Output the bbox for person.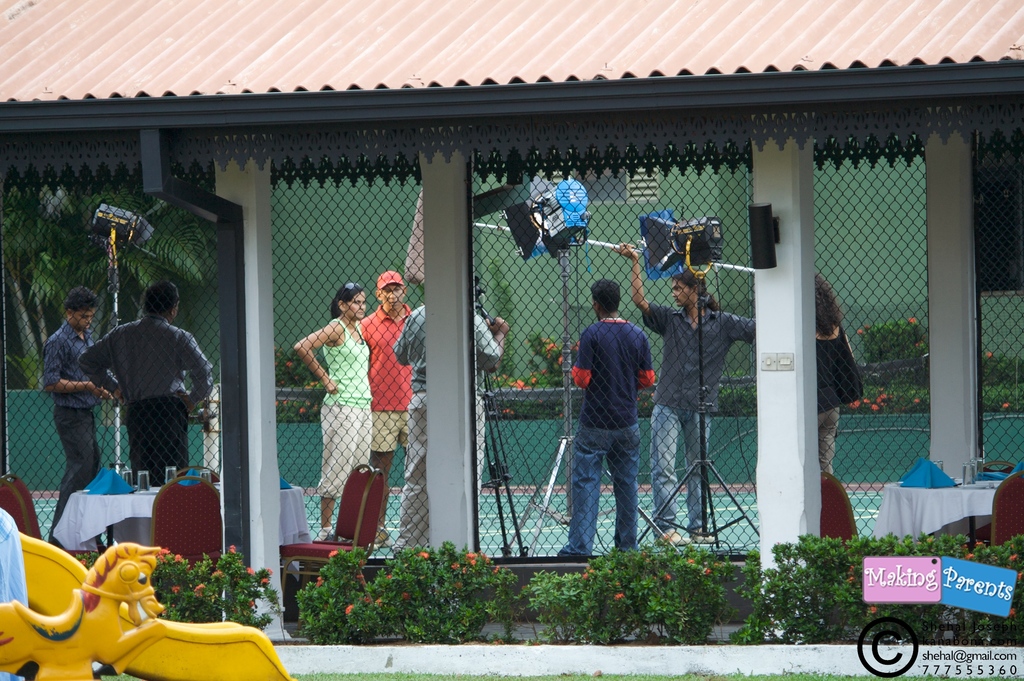
372/291/506/559.
